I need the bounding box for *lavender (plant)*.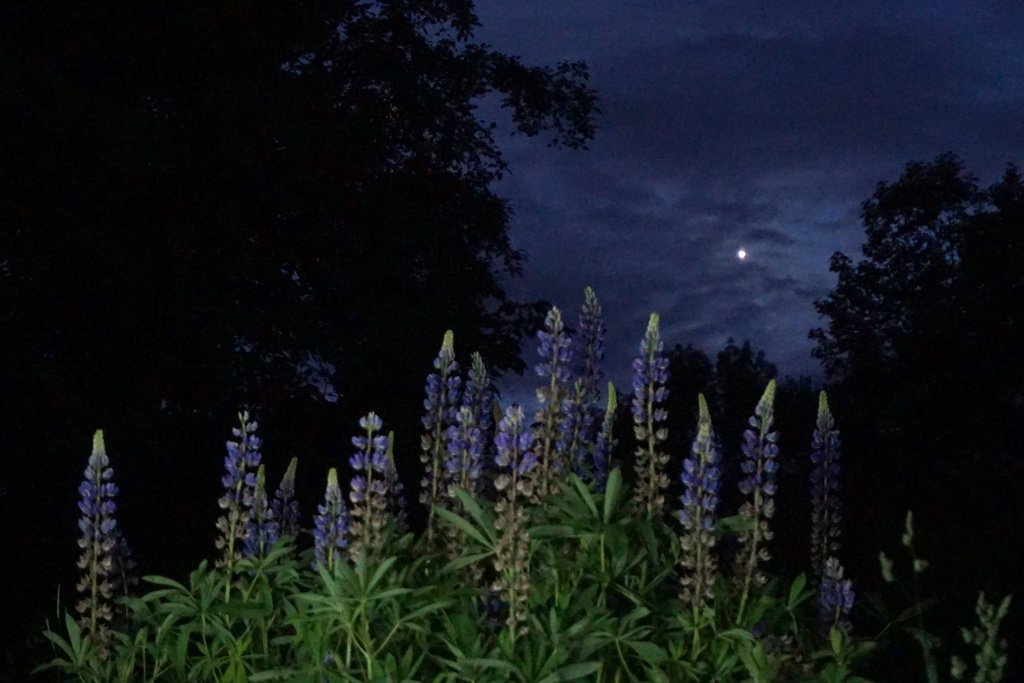
Here it is: {"x1": 203, "y1": 418, "x2": 259, "y2": 599}.
